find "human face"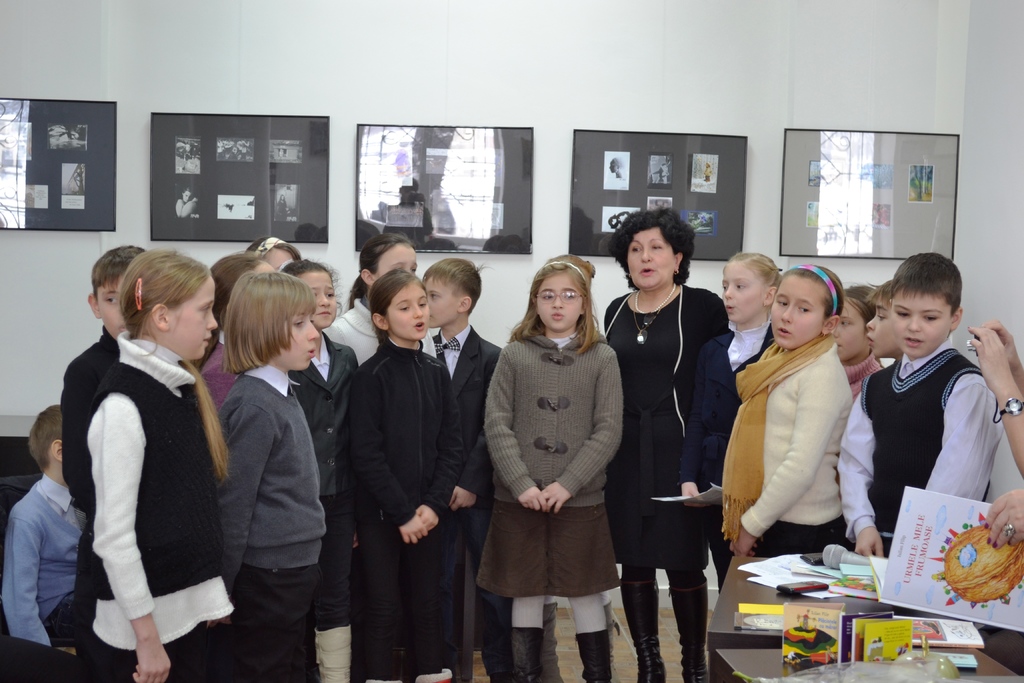
280/309/319/369
